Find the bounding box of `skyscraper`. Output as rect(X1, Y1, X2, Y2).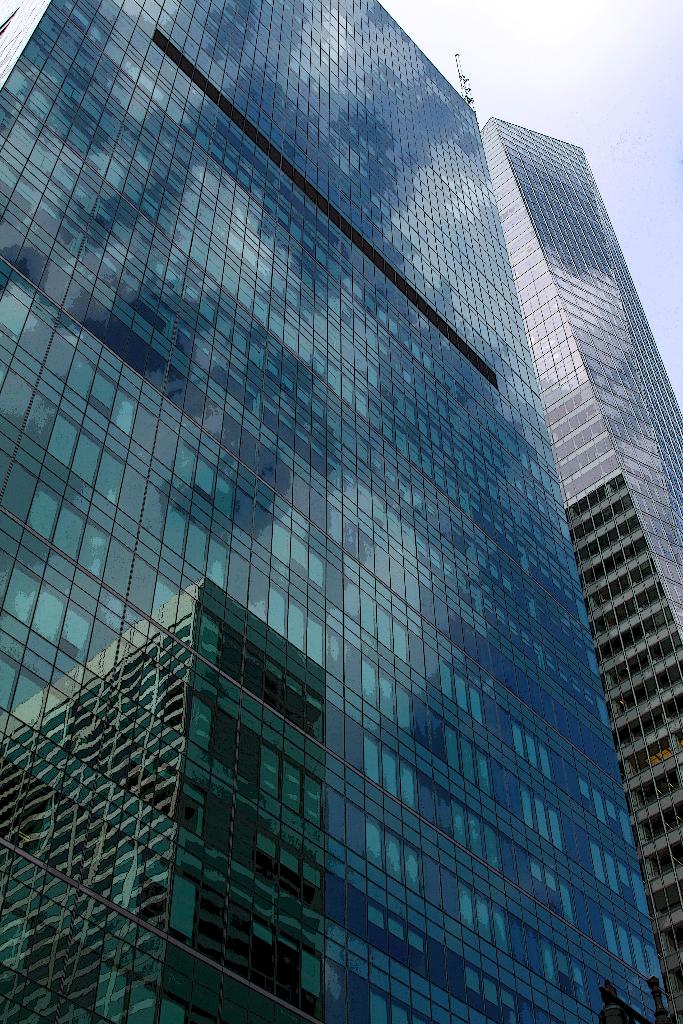
rect(472, 113, 682, 1023).
